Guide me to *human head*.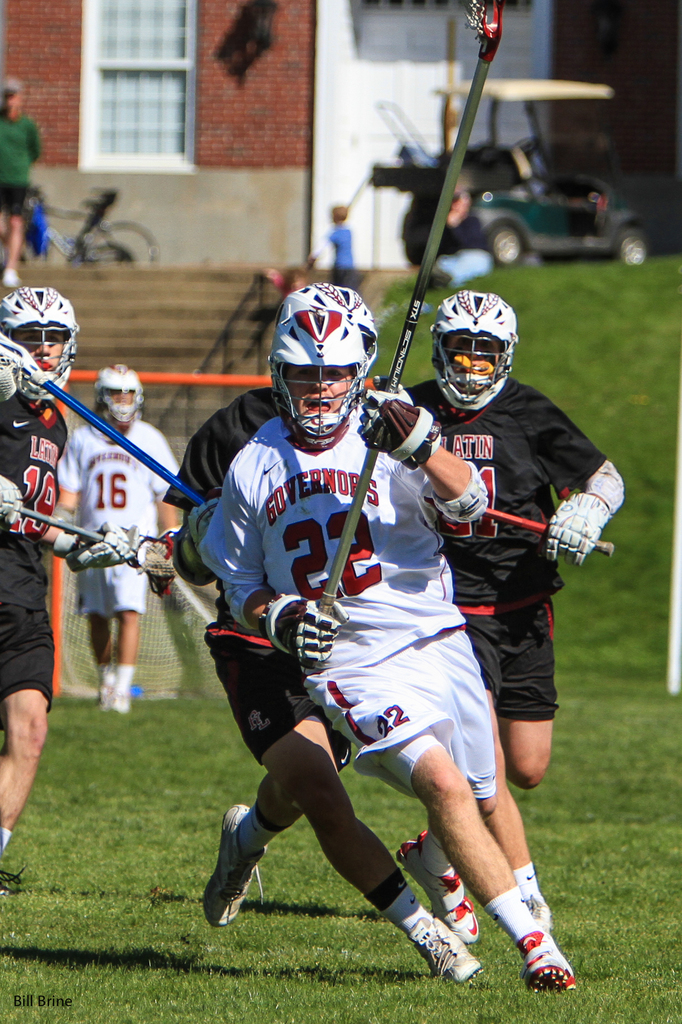
Guidance: 106/378/141/410.
